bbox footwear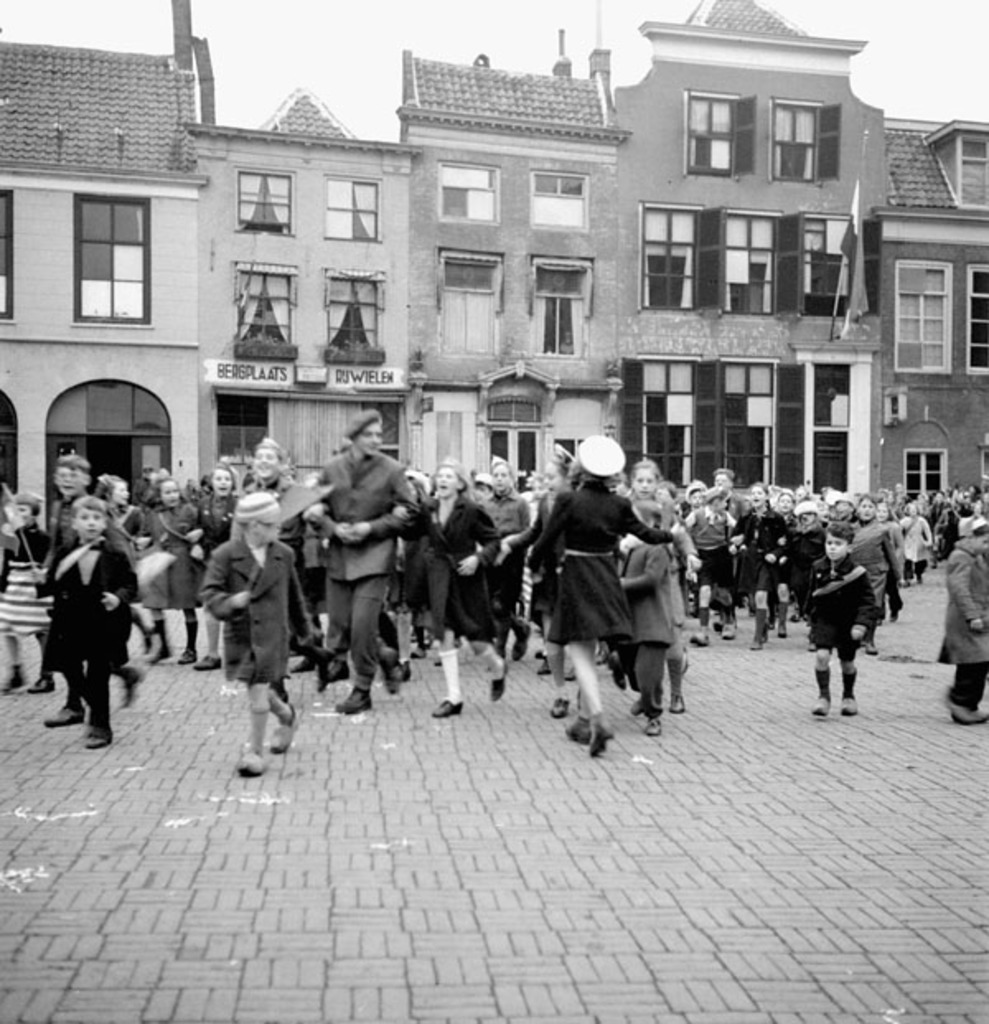
Rect(593, 712, 613, 757)
